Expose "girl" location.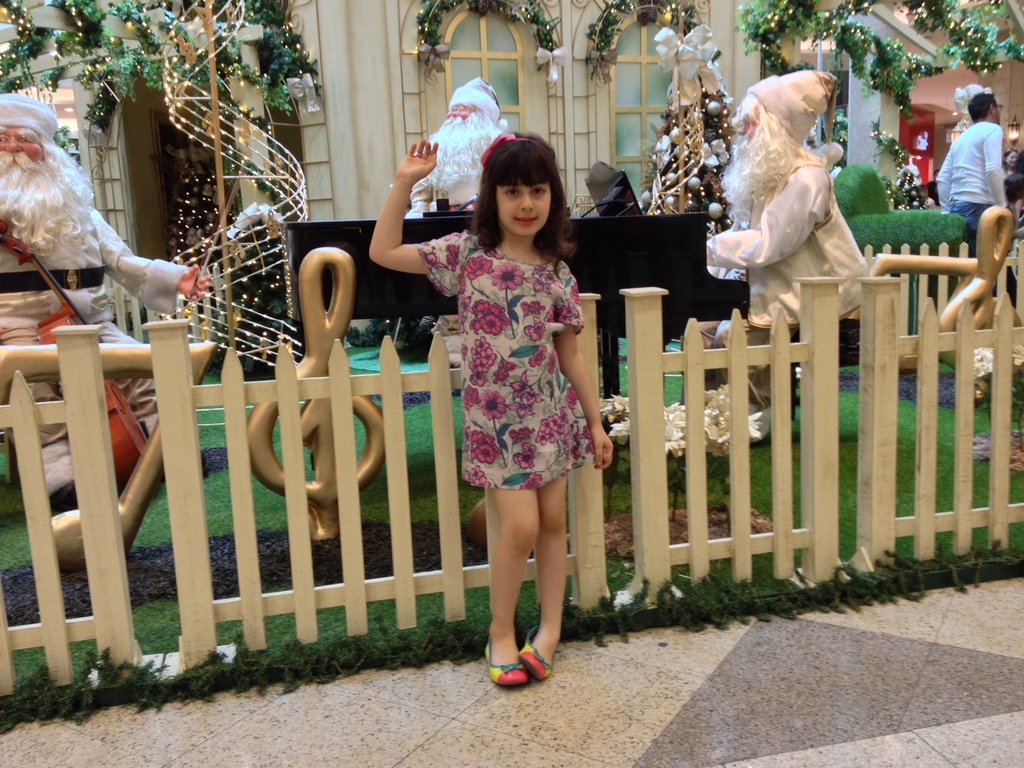
Exposed at [371,130,614,692].
